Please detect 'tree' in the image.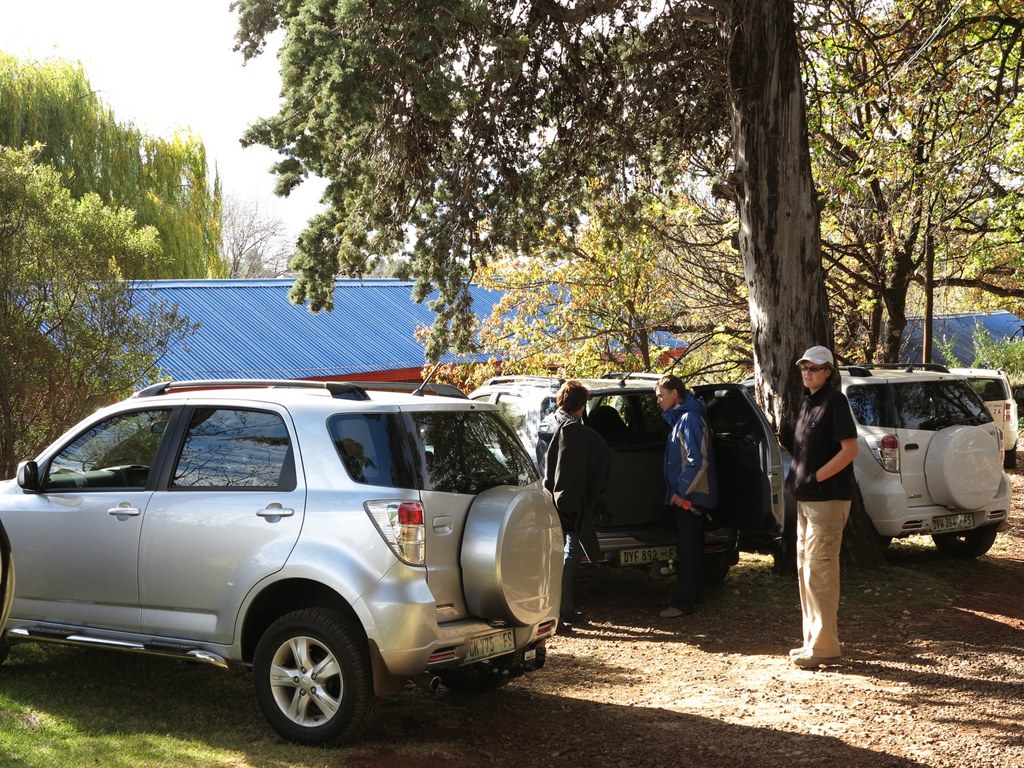
0 139 193 479.
